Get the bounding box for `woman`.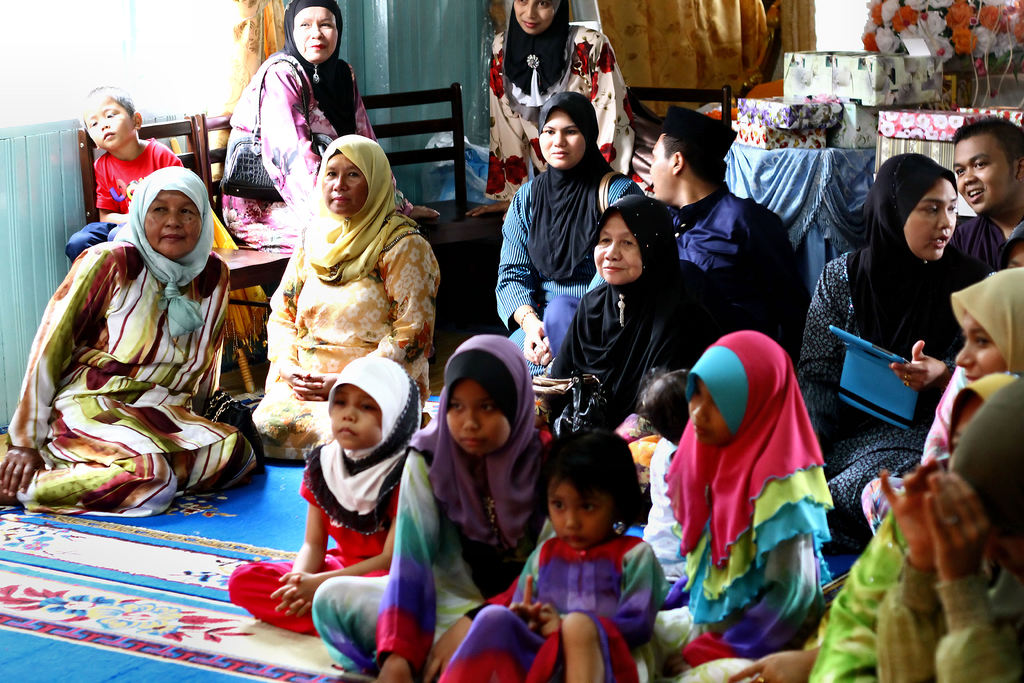
bbox=[218, 0, 438, 254].
